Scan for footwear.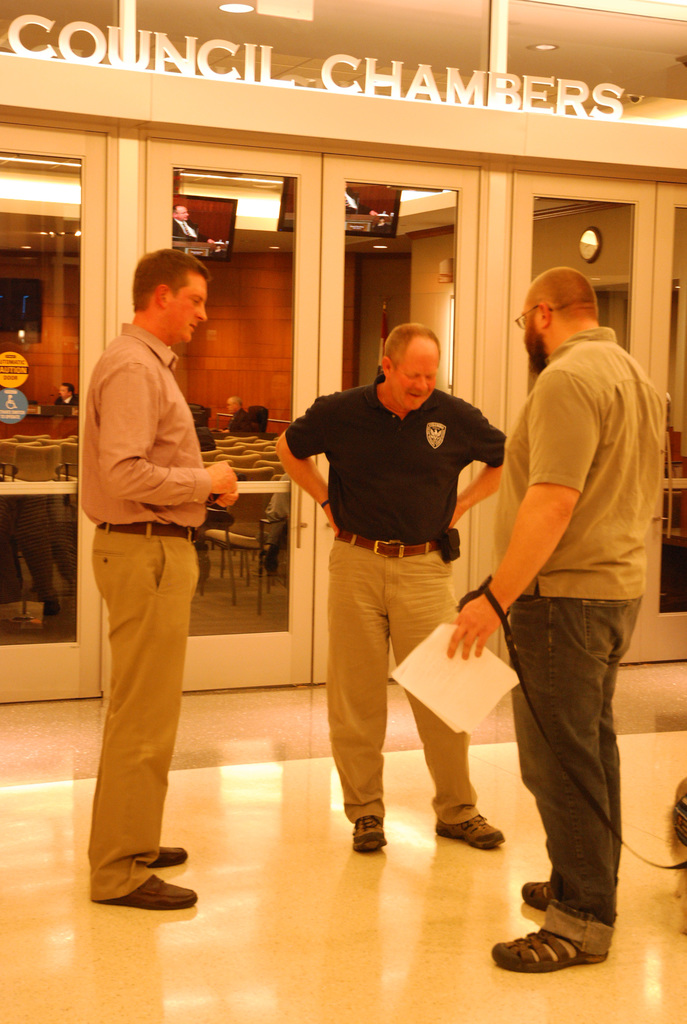
Scan result: 102:874:194:910.
